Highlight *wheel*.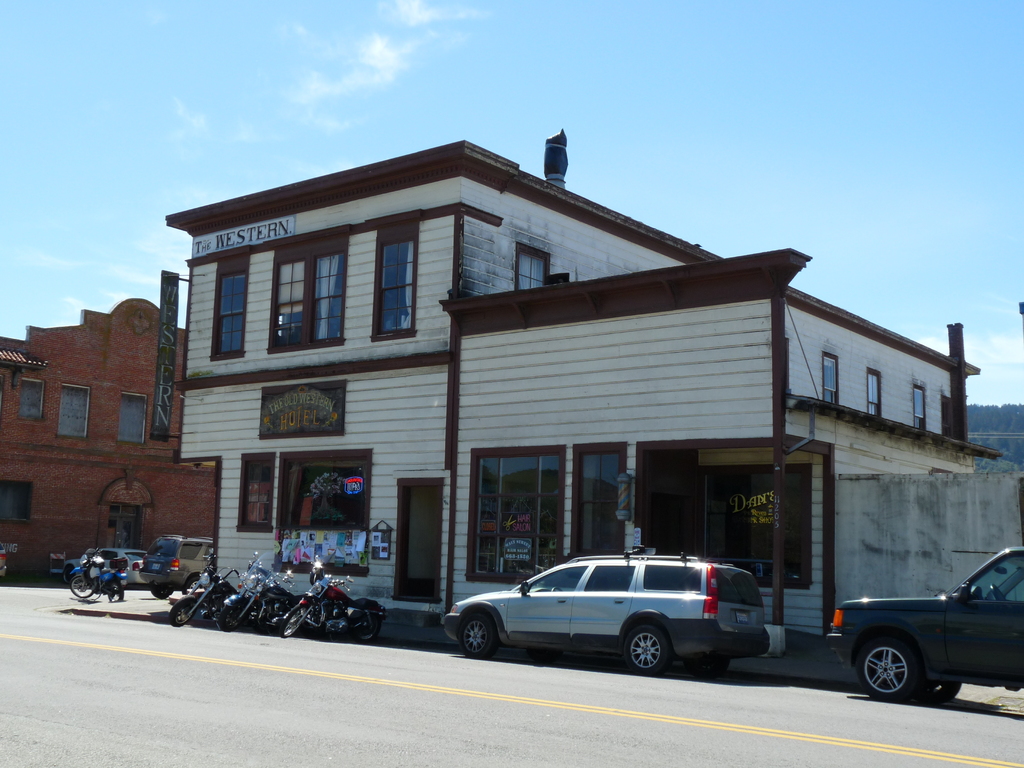
Highlighted region: <region>854, 637, 918, 701</region>.
